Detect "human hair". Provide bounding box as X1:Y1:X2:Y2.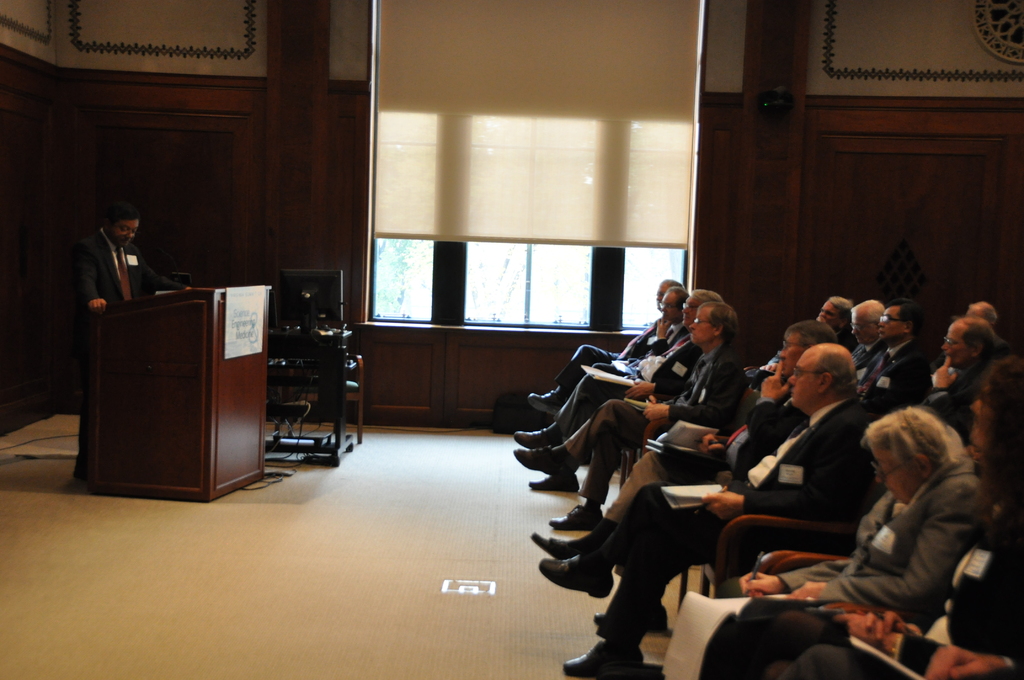
850:303:884:333.
